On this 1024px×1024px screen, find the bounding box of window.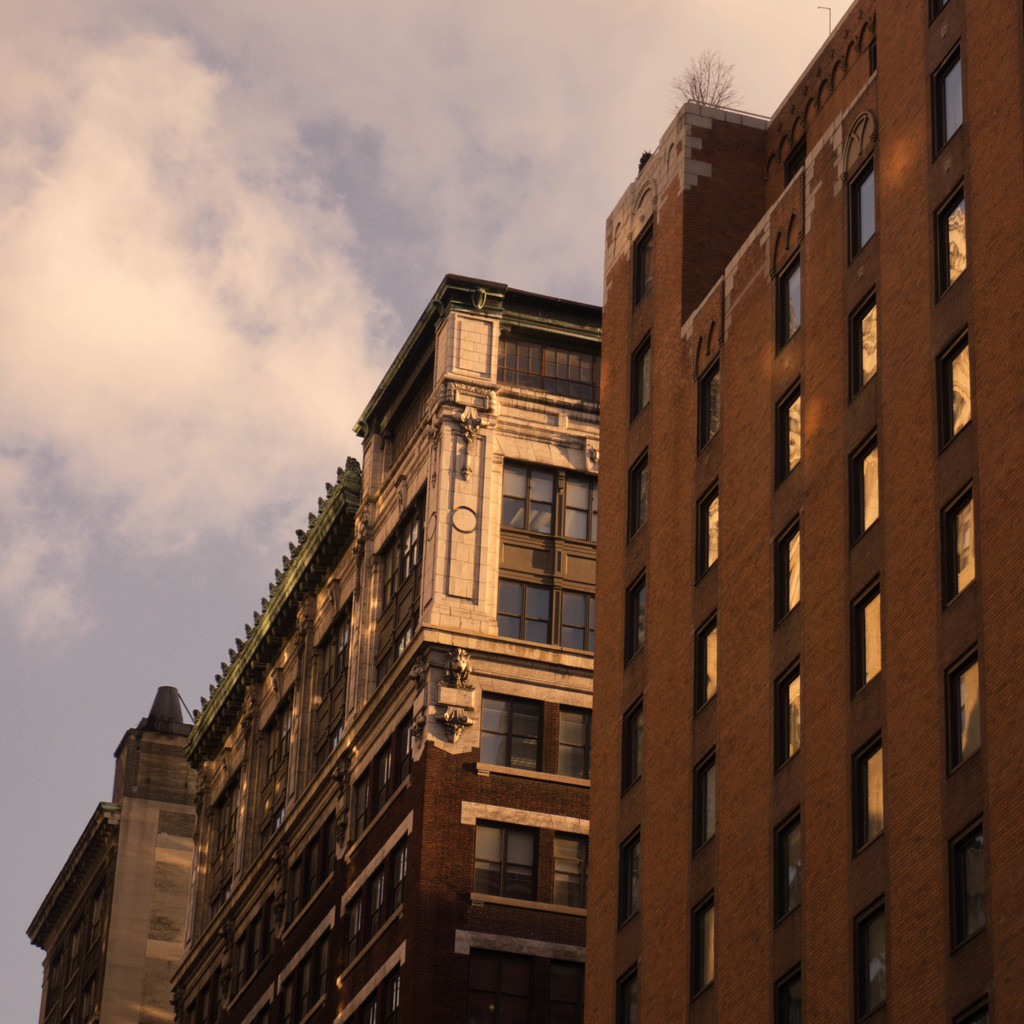
Bounding box: (927,317,971,454).
